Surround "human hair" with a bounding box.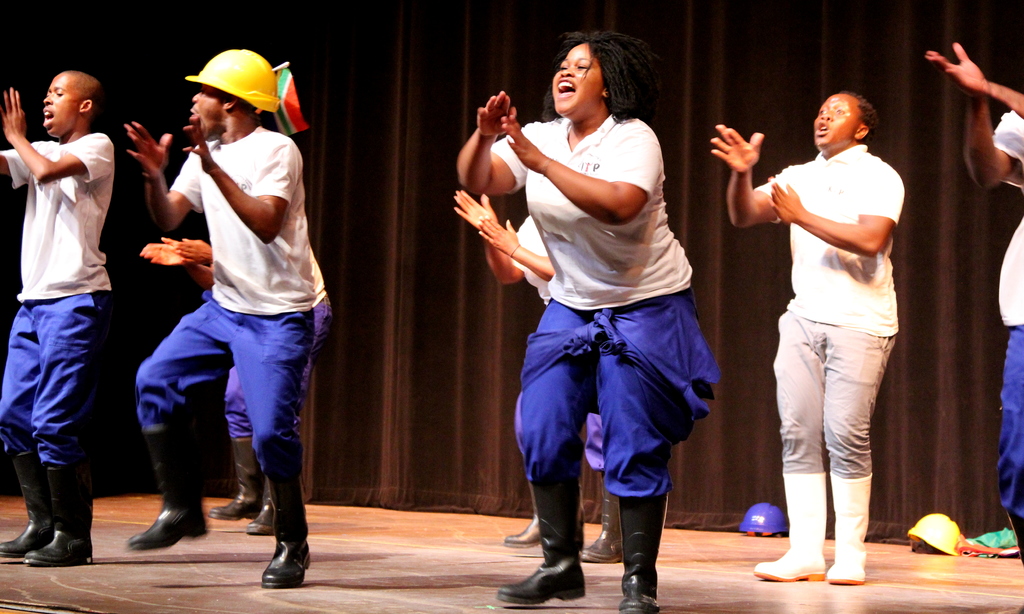
844,90,877,138.
